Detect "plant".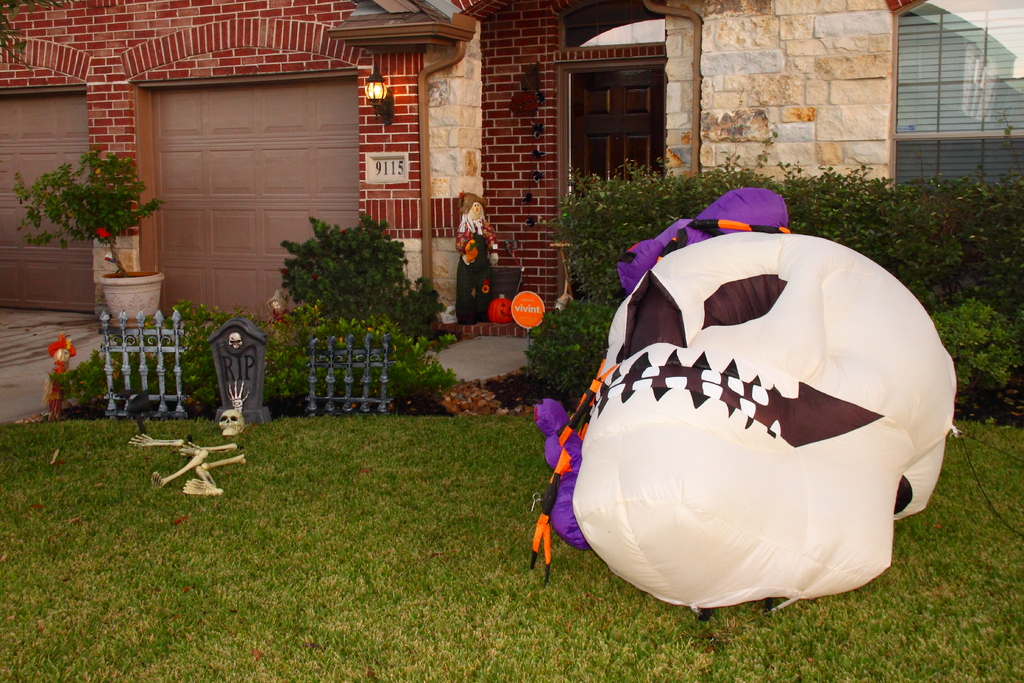
Detected at bbox(17, 119, 161, 252).
